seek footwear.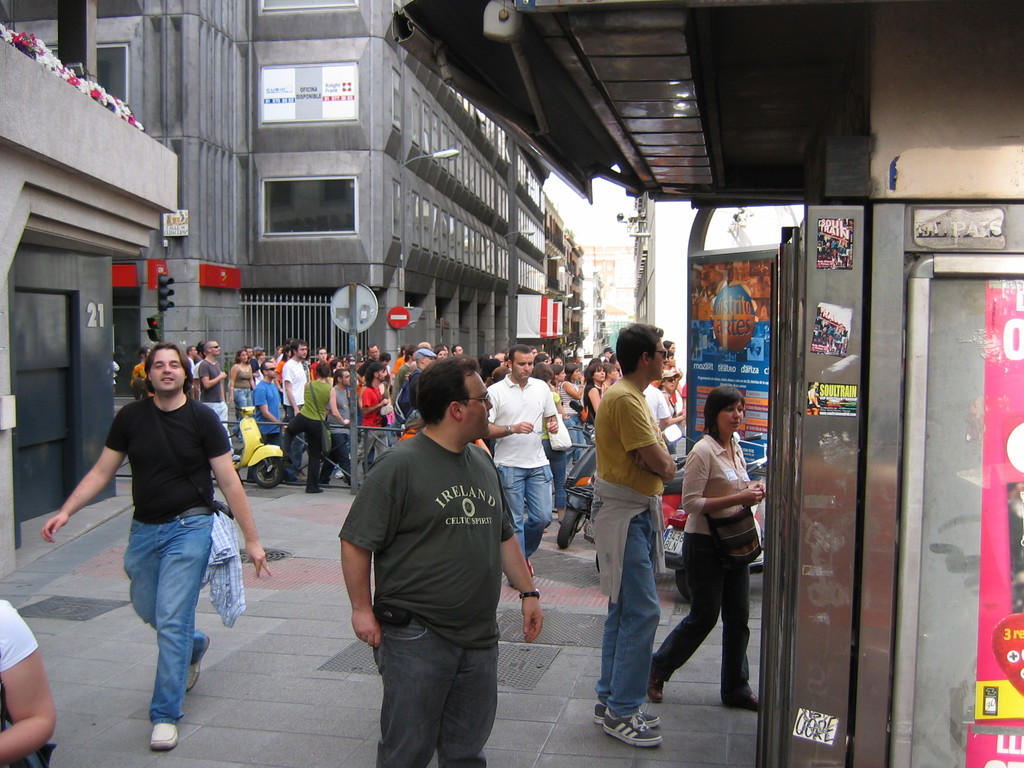
(645, 671, 665, 707).
